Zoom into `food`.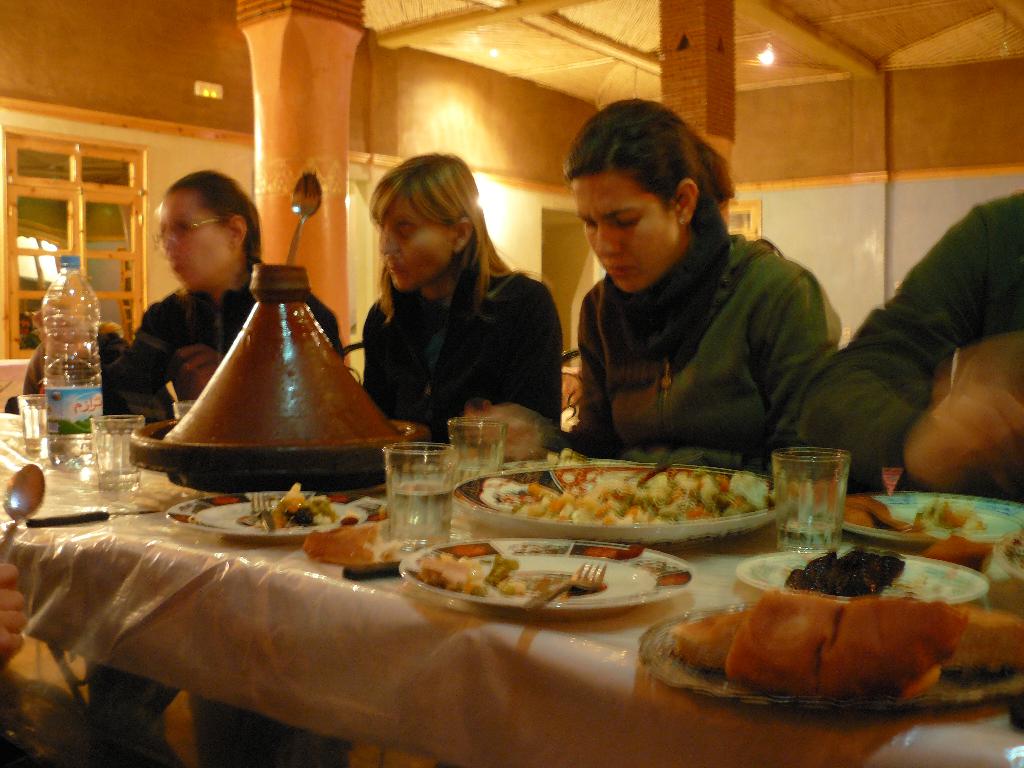
Zoom target: rect(413, 544, 556, 600).
